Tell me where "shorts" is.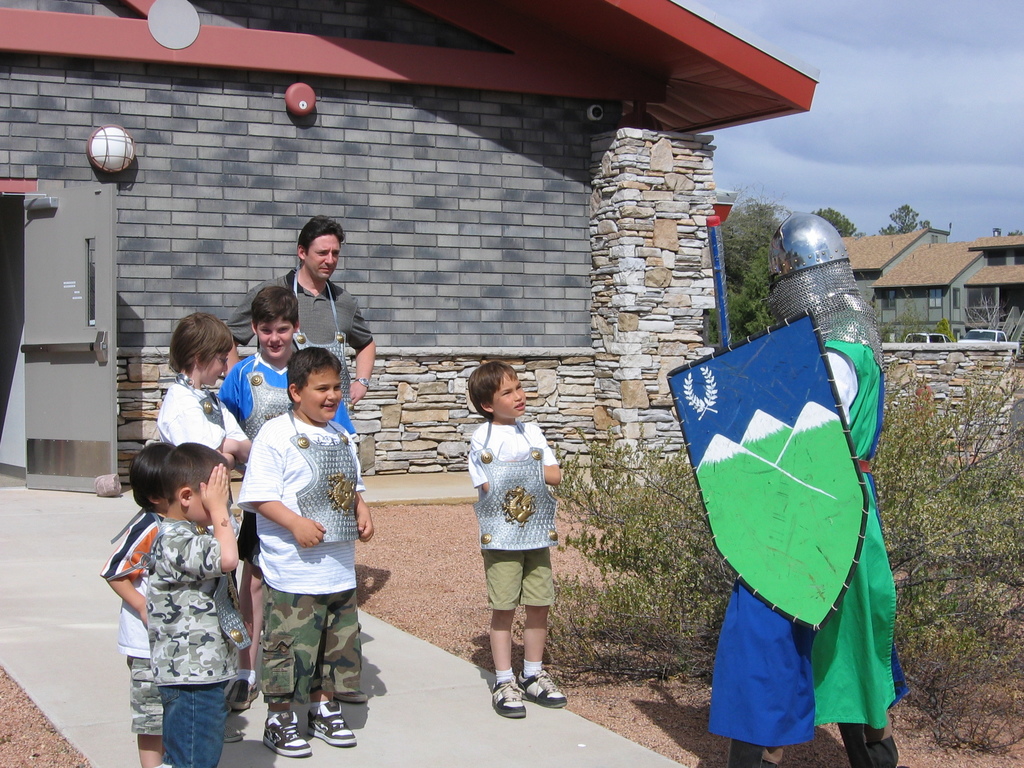
"shorts" is at Rect(236, 501, 263, 575).
